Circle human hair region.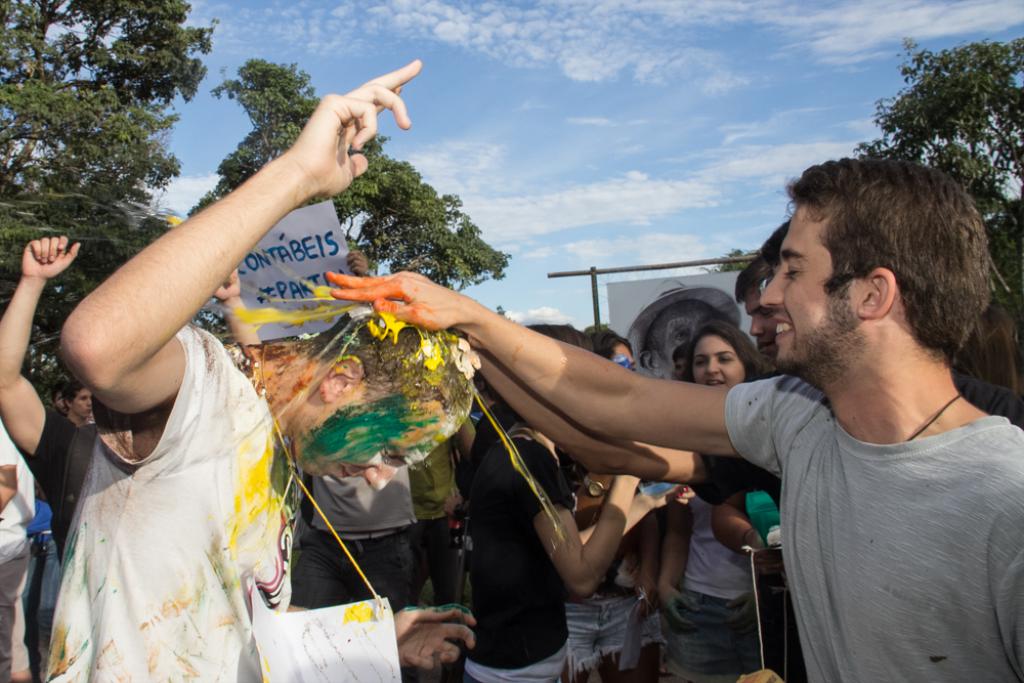
Region: locate(681, 322, 768, 389).
